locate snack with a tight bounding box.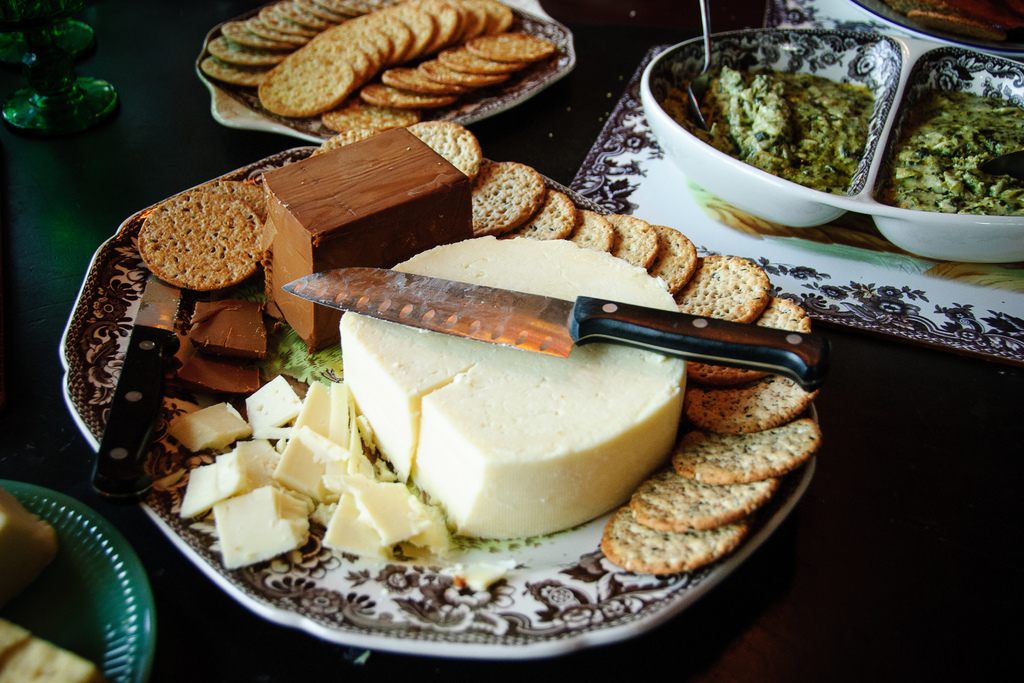
177, 344, 263, 394.
